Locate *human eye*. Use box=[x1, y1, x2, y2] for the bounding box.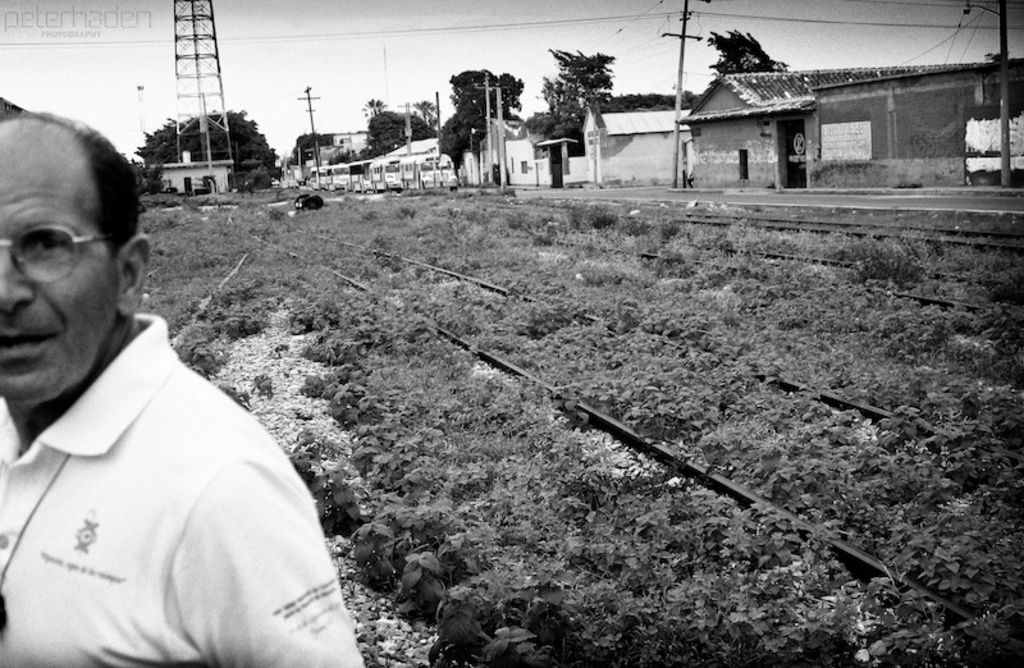
box=[26, 227, 70, 262].
